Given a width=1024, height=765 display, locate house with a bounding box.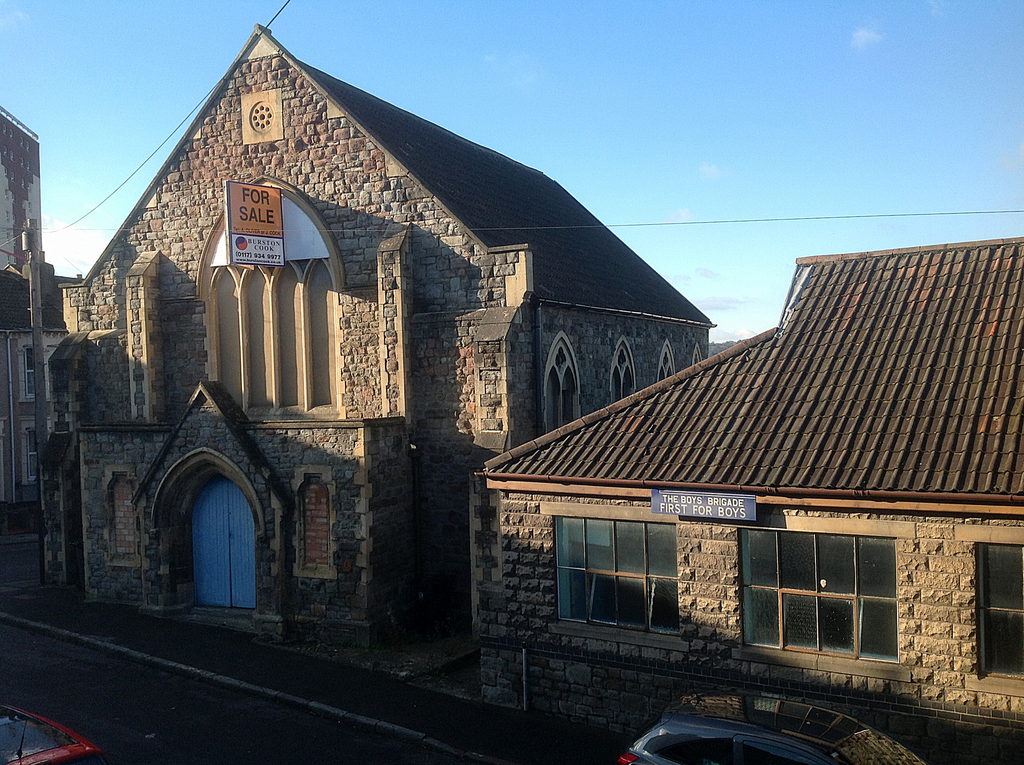
Located: detection(0, 99, 47, 592).
